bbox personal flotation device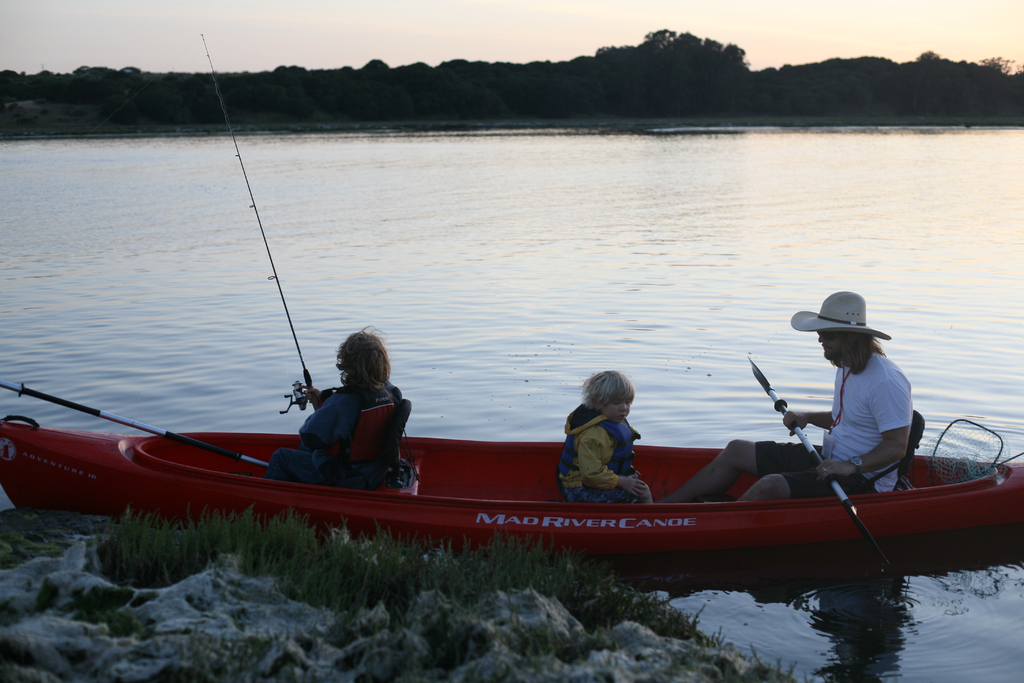
bbox=[319, 377, 415, 483]
